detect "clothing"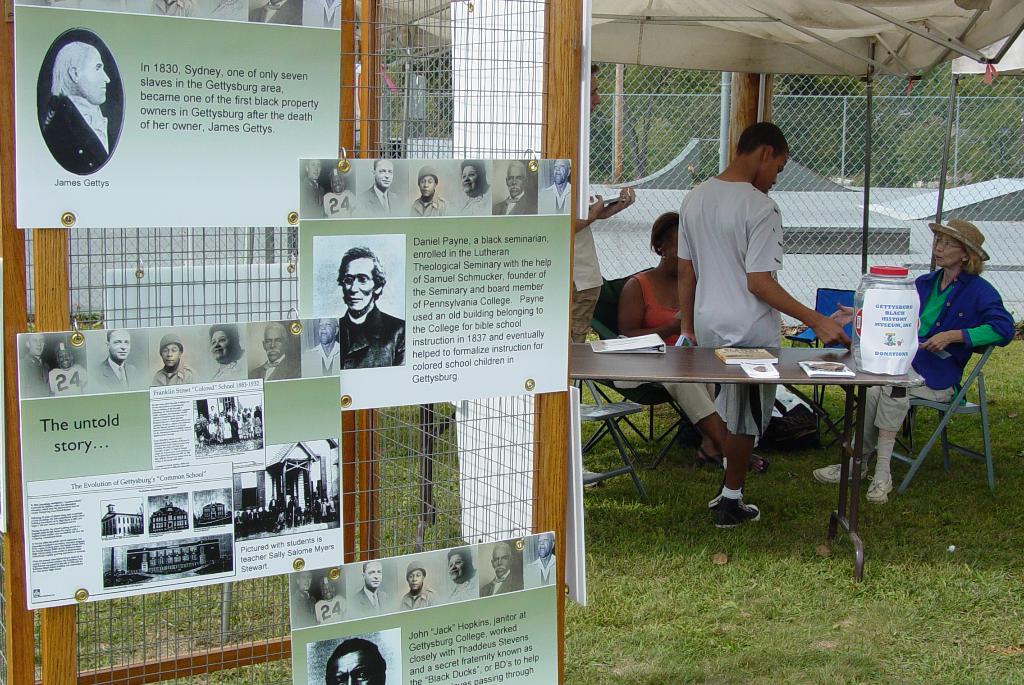
rect(522, 558, 553, 591)
